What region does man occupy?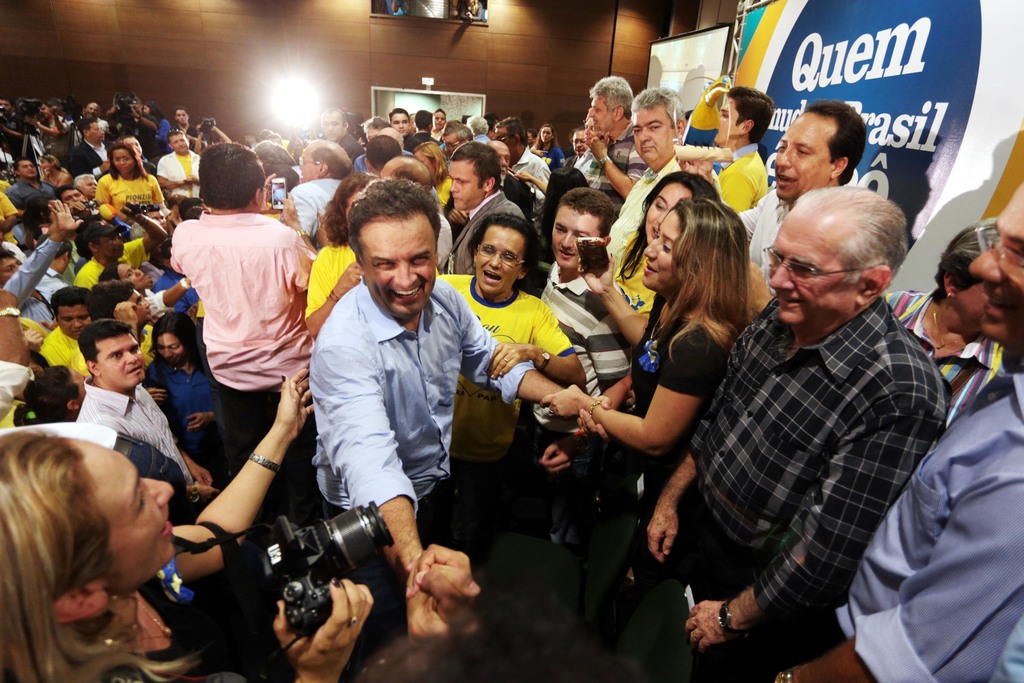
[0,202,84,325].
